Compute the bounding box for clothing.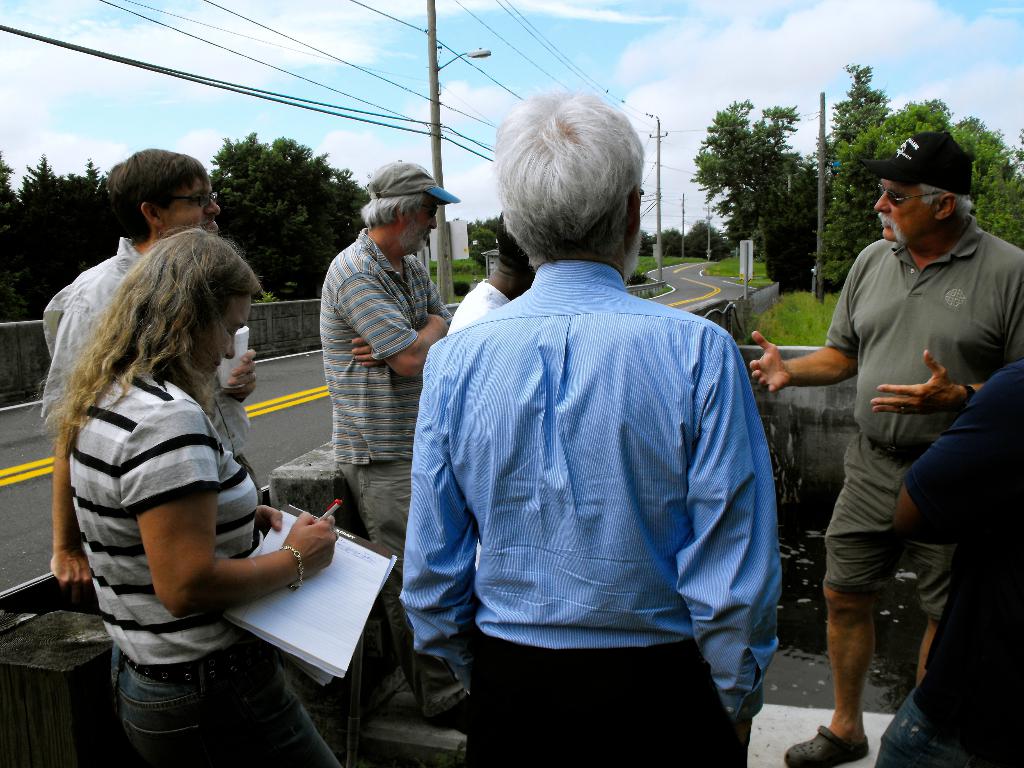
301 232 440 690.
